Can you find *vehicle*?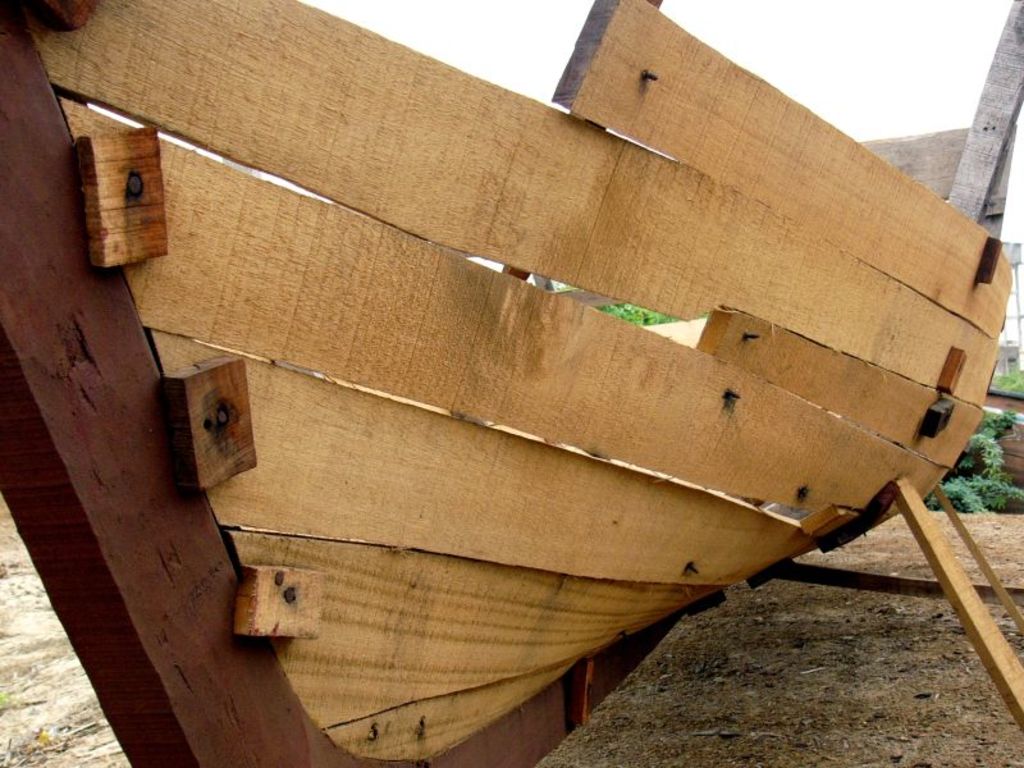
Yes, bounding box: 0, 0, 1023, 767.
